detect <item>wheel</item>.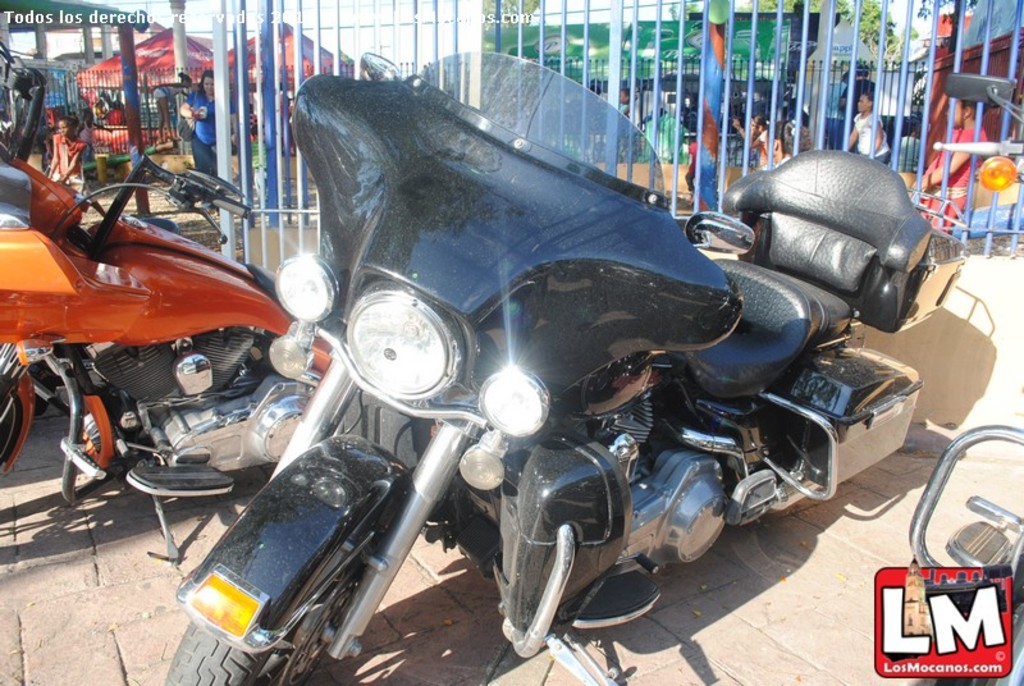
Detected at box(0, 389, 23, 470).
